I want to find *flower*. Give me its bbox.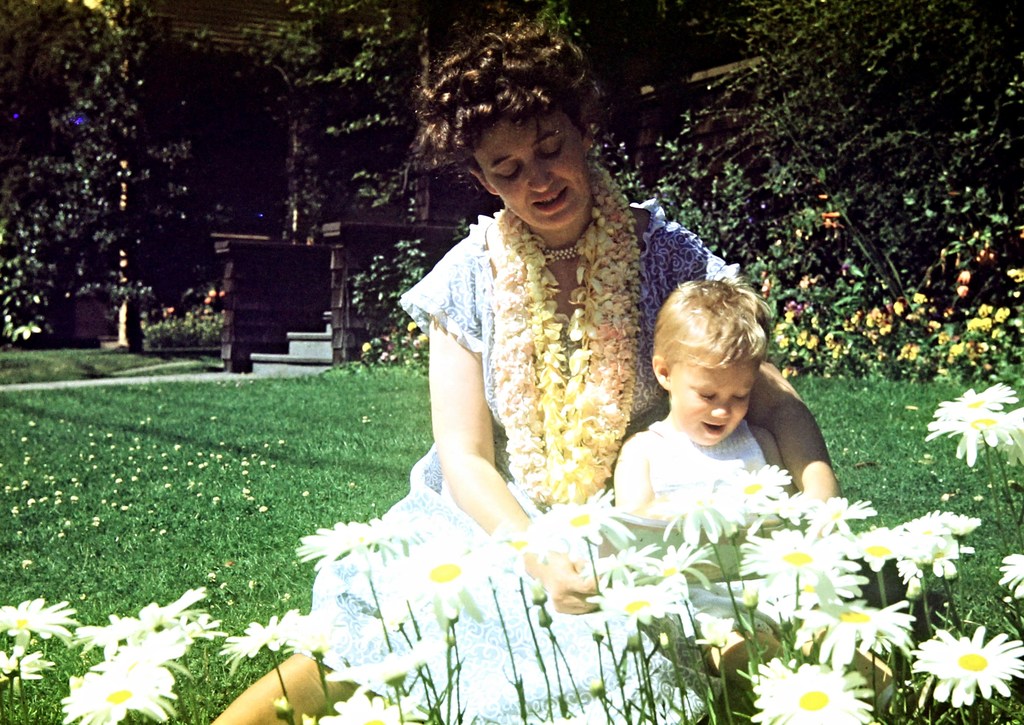
269,608,368,668.
